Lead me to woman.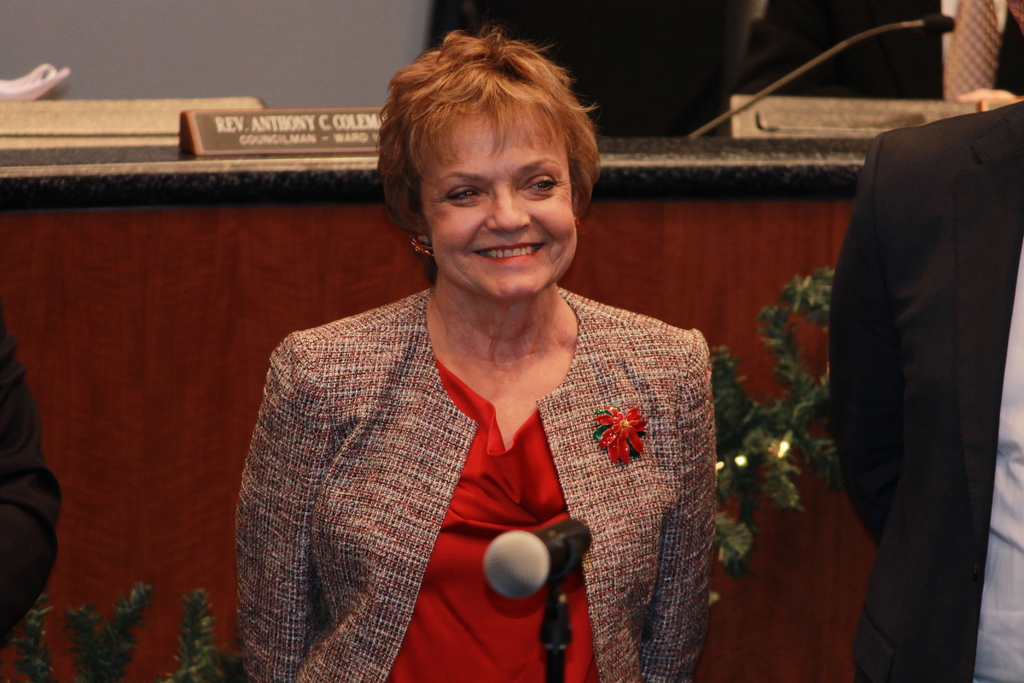
Lead to pyautogui.locateOnScreen(211, 57, 753, 679).
